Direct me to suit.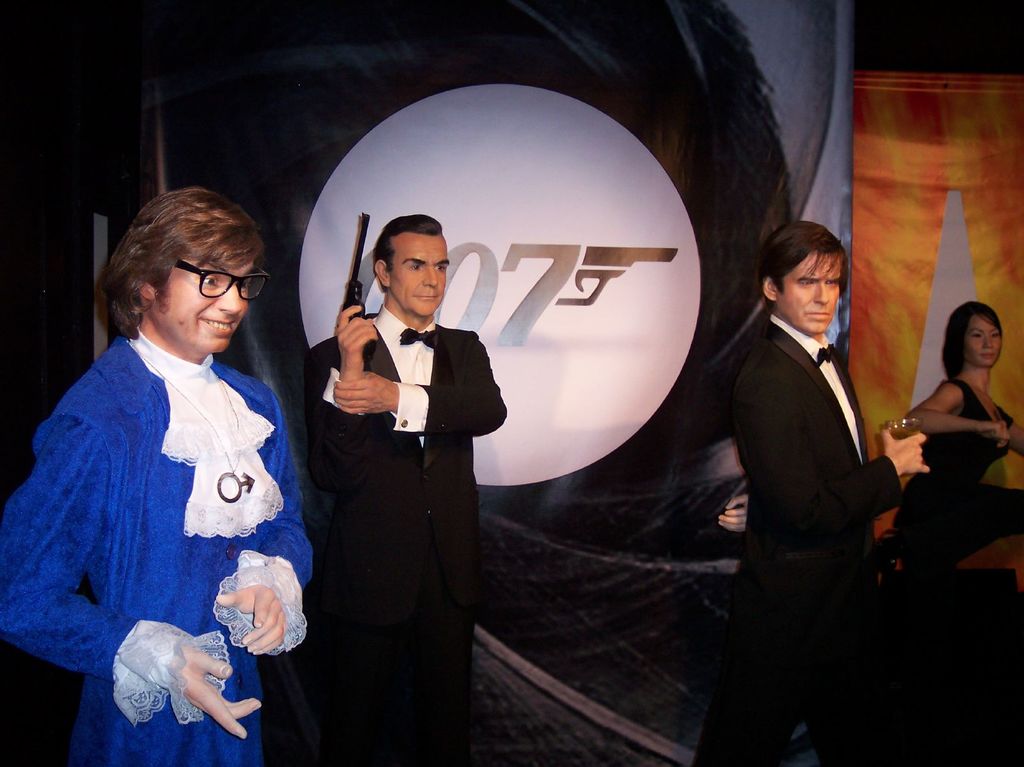
Direction: box(293, 311, 507, 766).
